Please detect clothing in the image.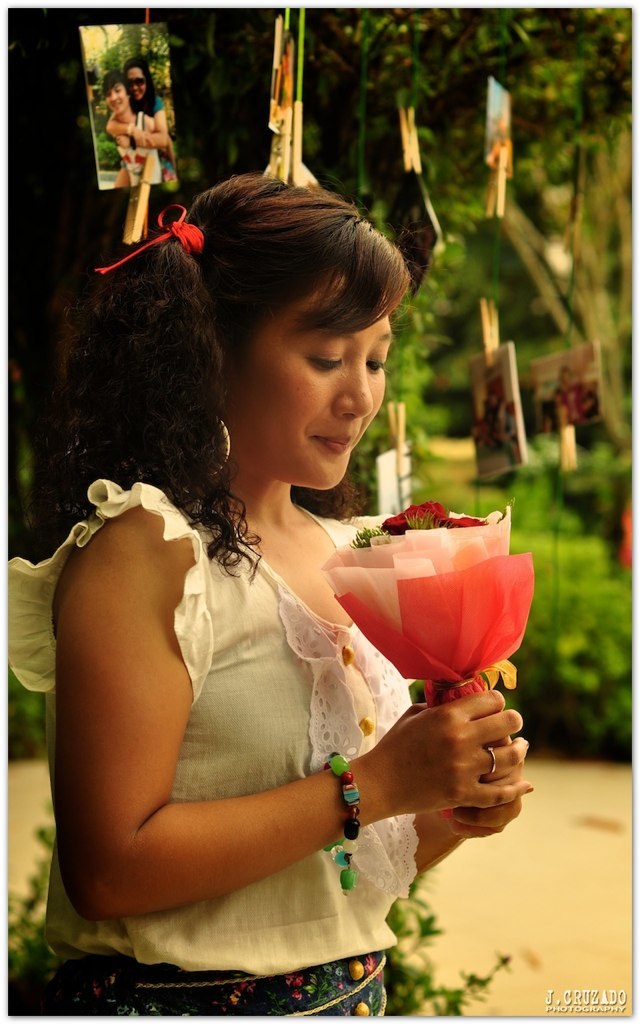
(83,533,499,977).
